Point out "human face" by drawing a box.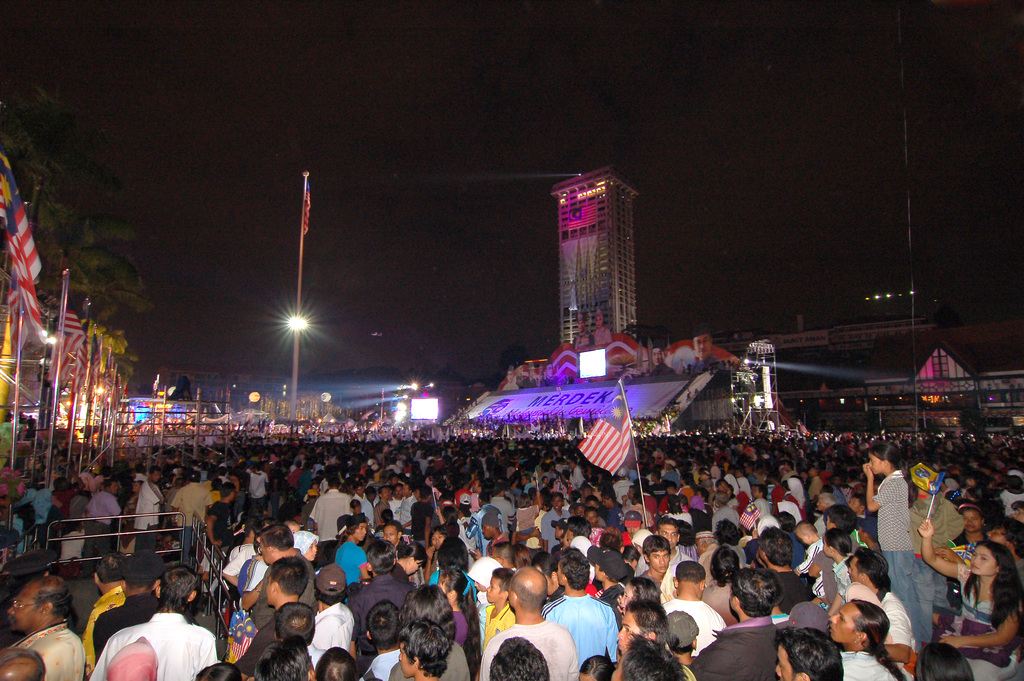
crop(382, 524, 398, 544).
